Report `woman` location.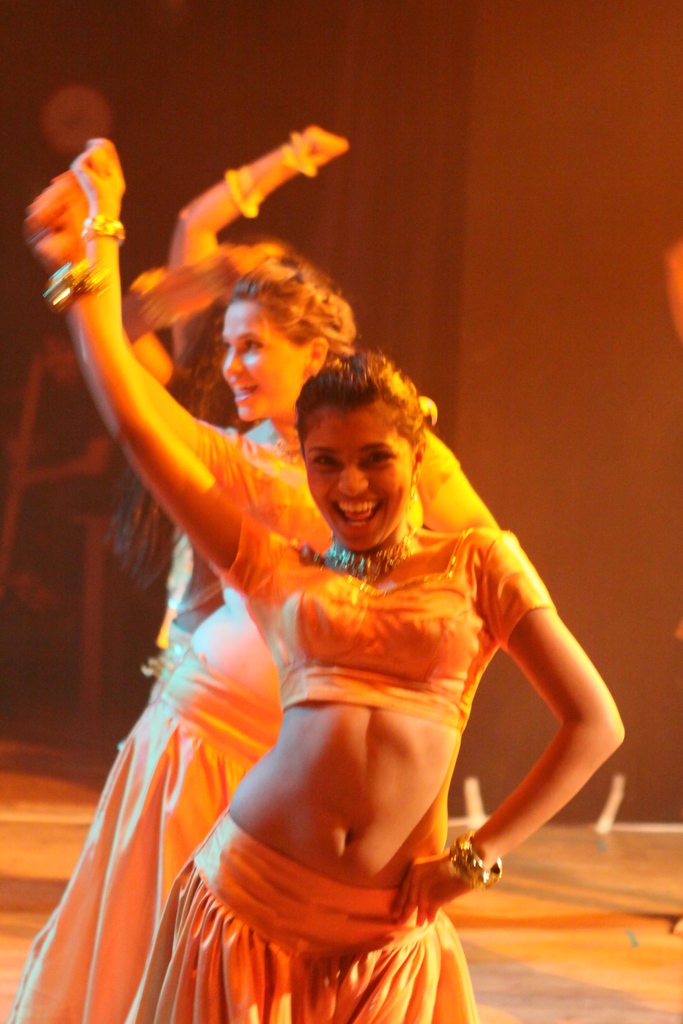
Report: bbox(101, 127, 351, 650).
